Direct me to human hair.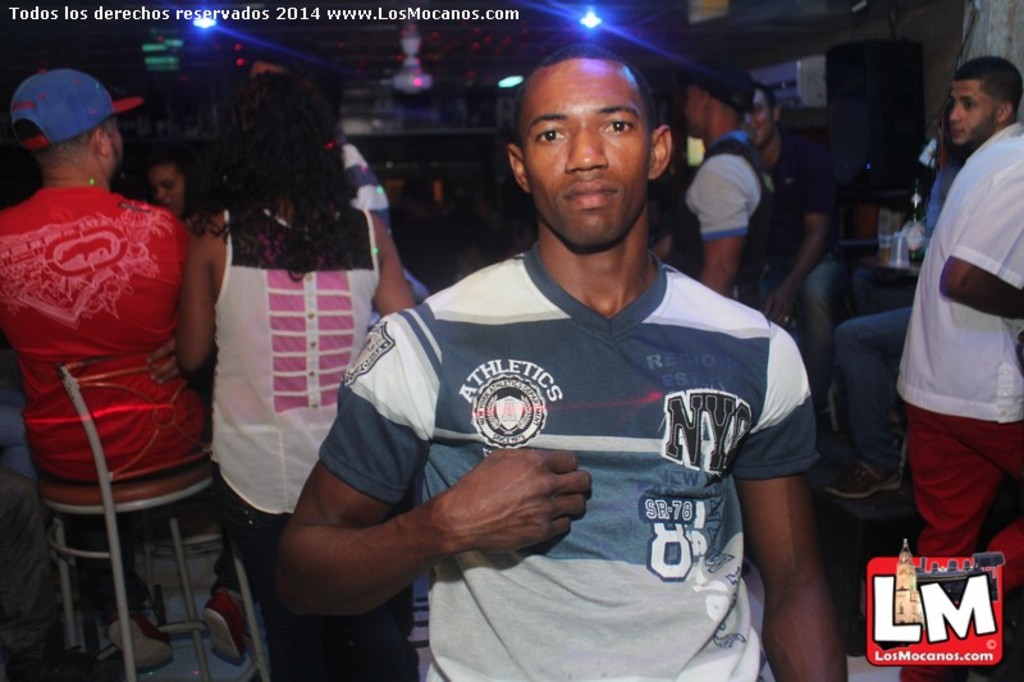
Direction: 178, 74, 358, 282.
